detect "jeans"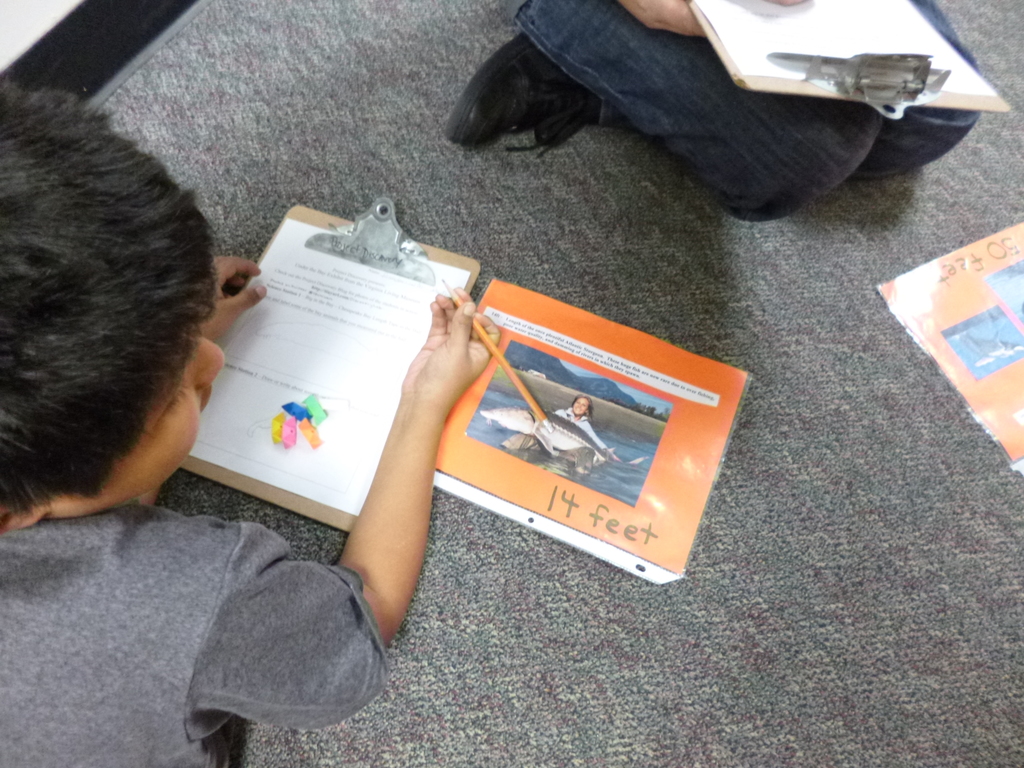
(412,8,983,196)
